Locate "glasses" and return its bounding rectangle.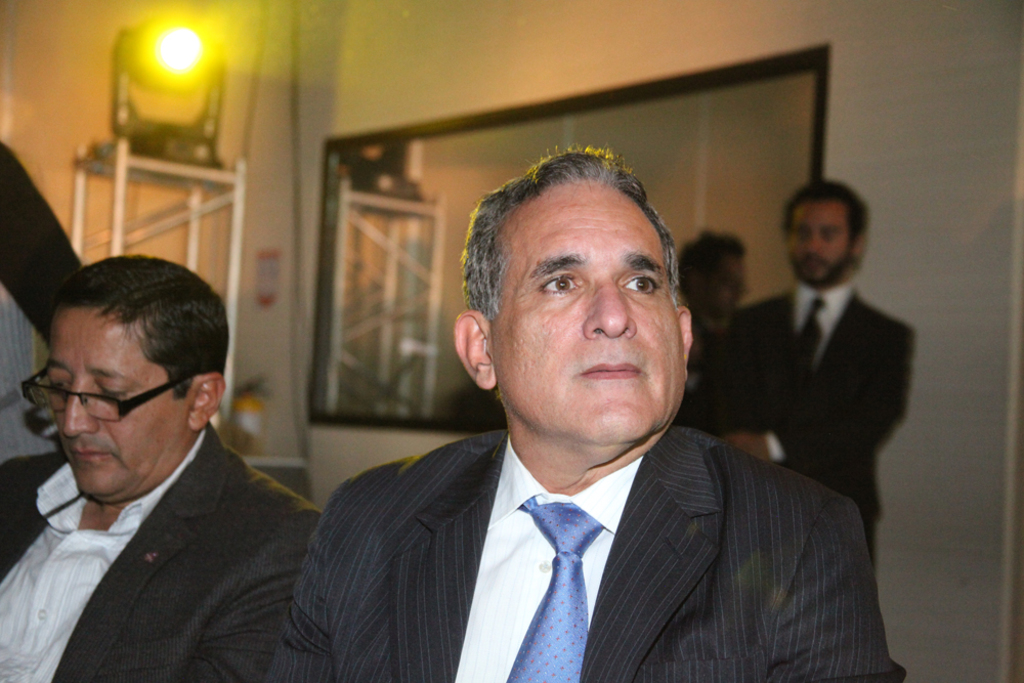
bbox=(33, 359, 217, 433).
